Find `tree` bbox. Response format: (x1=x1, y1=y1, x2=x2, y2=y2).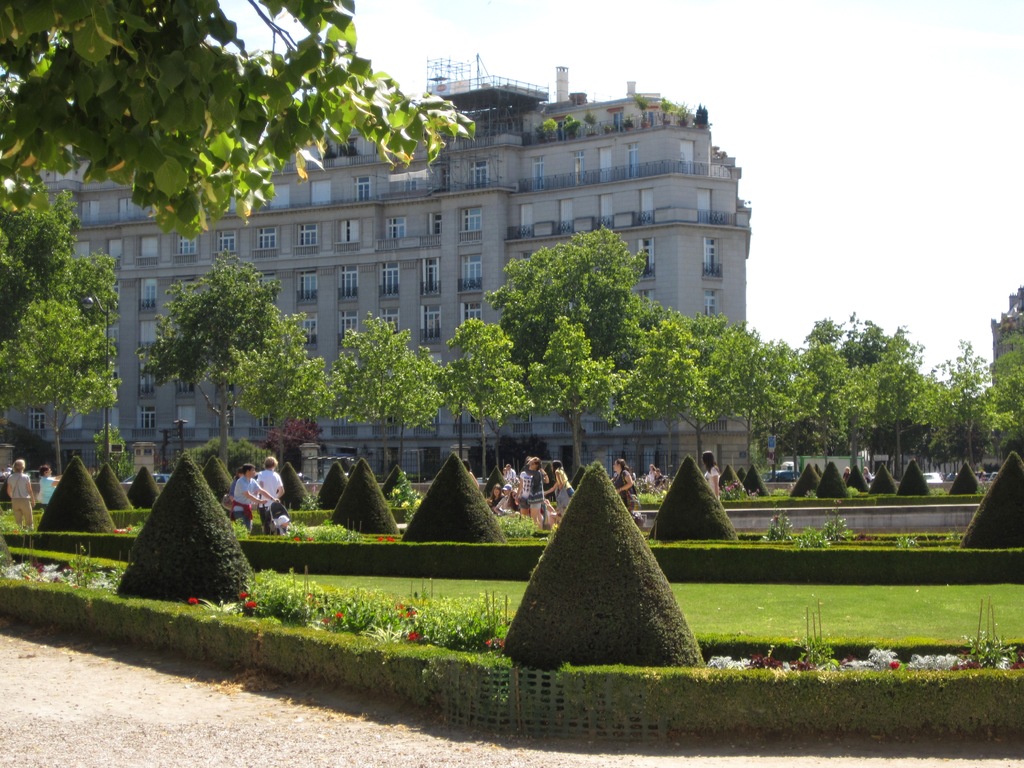
(x1=218, y1=310, x2=328, y2=422).
